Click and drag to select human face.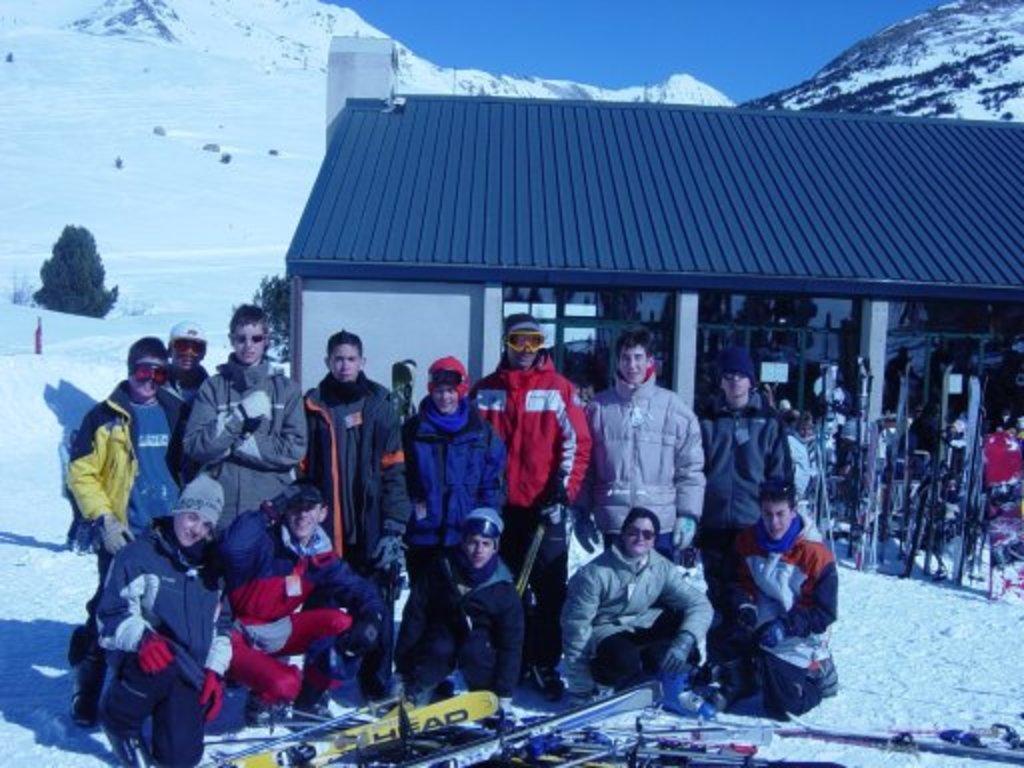
Selection: [288,500,322,536].
